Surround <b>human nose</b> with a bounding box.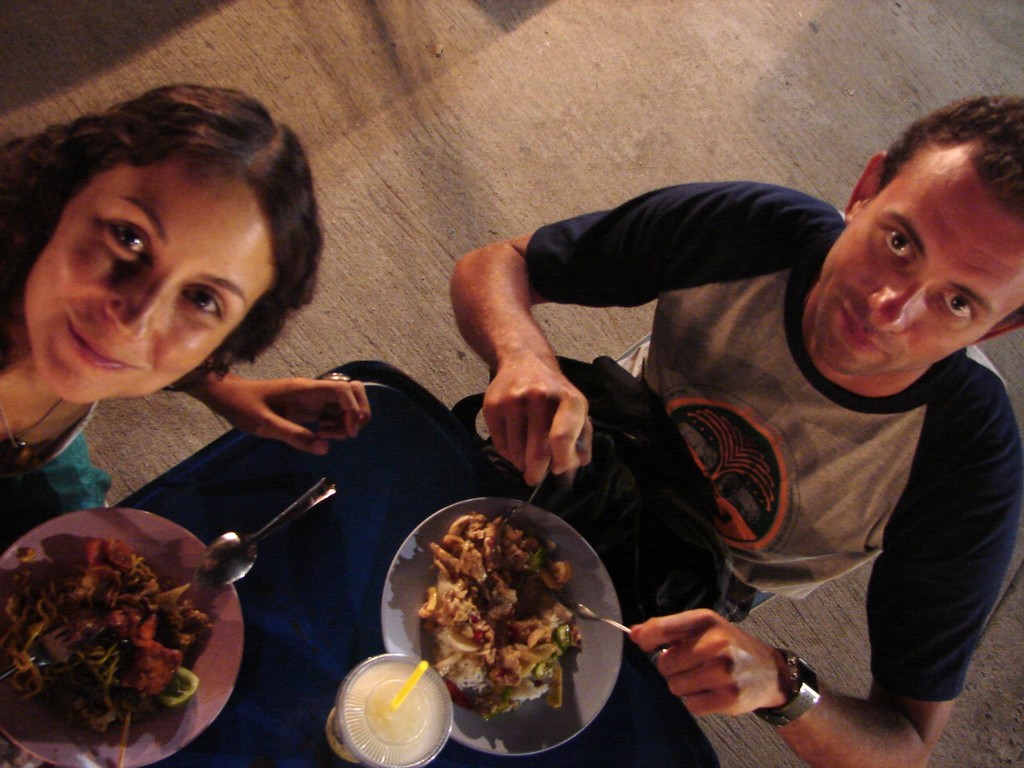
{"x1": 106, "y1": 269, "x2": 168, "y2": 340}.
